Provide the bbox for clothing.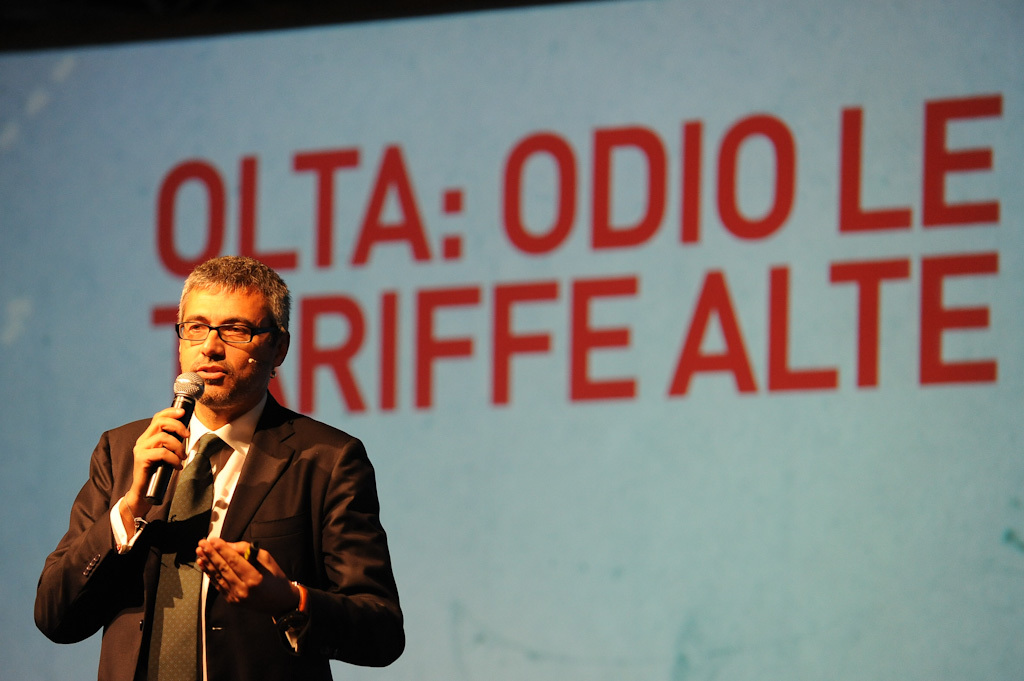
x1=29 y1=391 x2=410 y2=680.
